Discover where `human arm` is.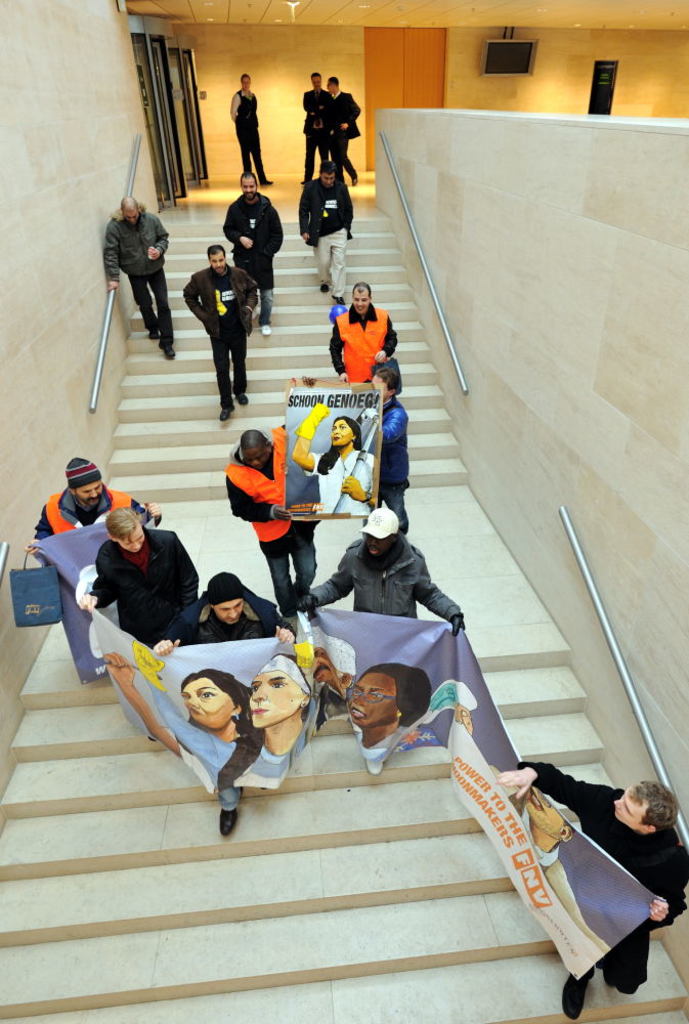
Discovered at (left=153, top=601, right=196, bottom=656).
